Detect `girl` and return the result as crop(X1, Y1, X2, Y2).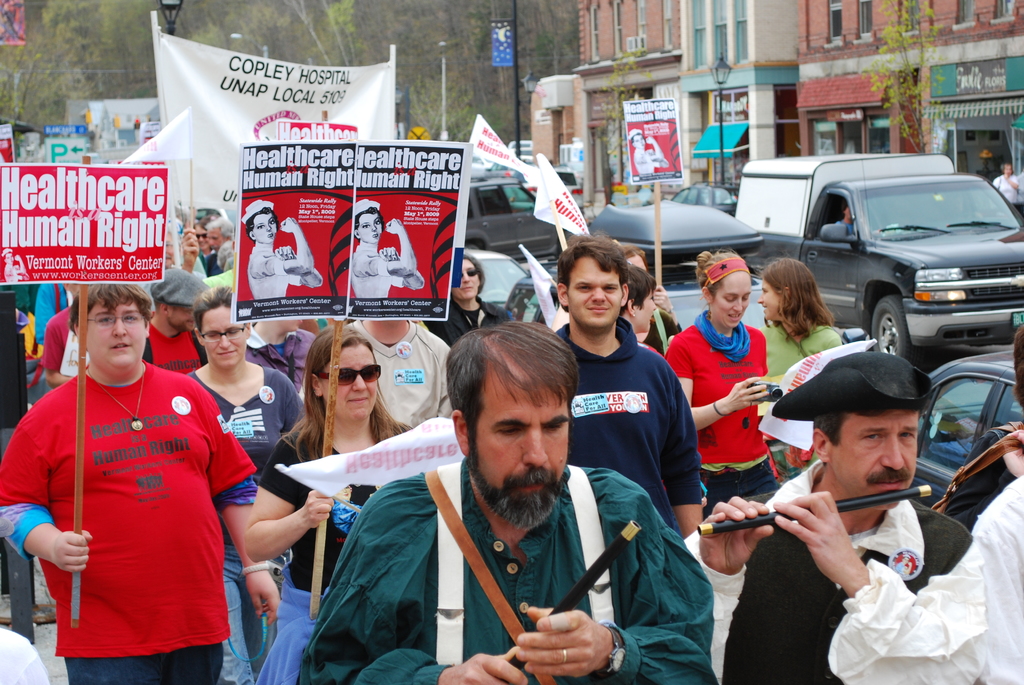
crop(756, 253, 845, 472).
